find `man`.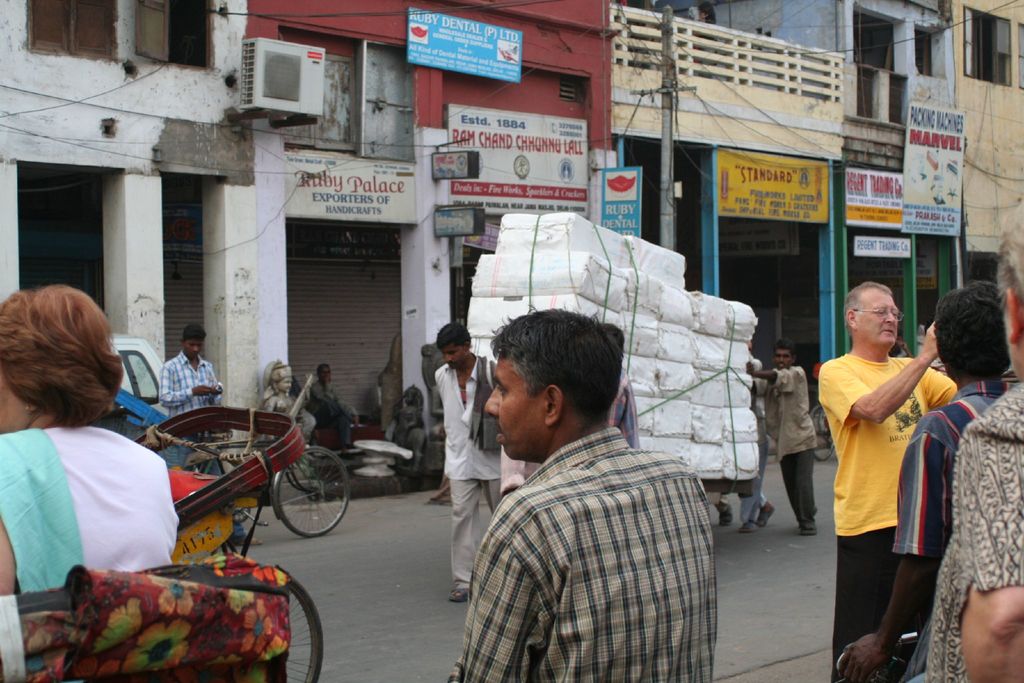
744,341,825,536.
